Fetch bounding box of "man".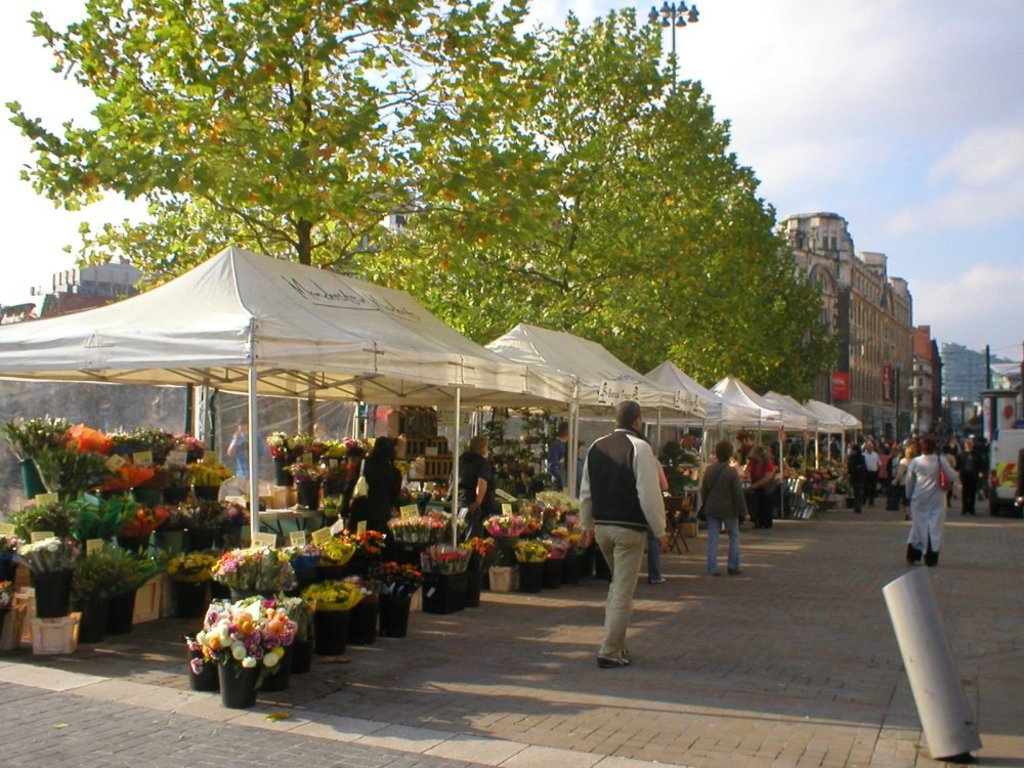
Bbox: 456:429:495:541.
